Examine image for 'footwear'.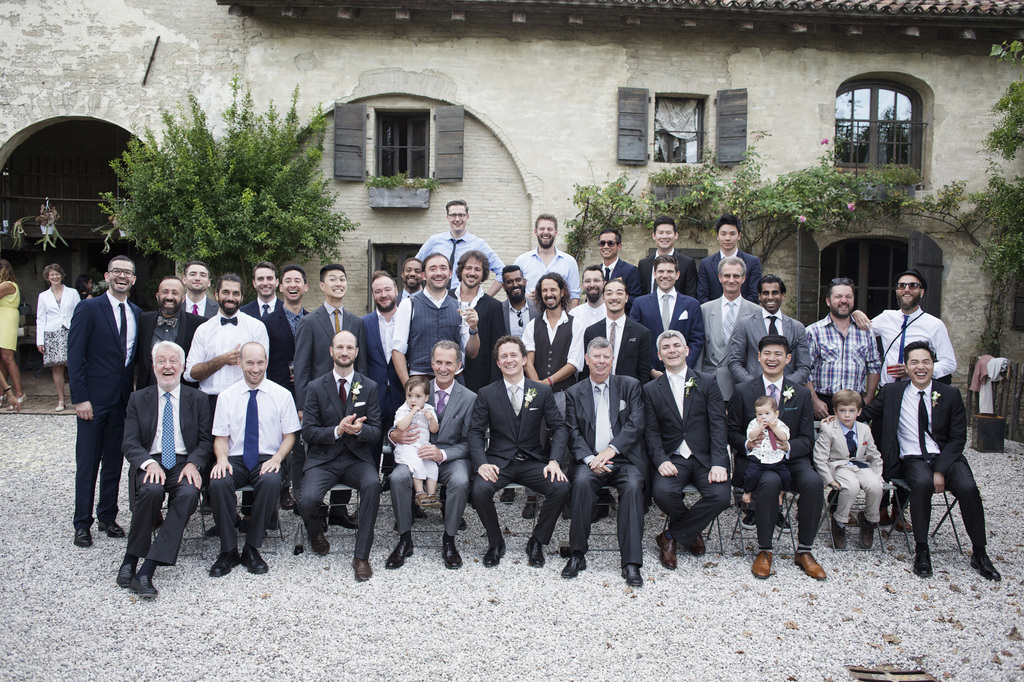
Examination result: [x1=207, y1=553, x2=241, y2=576].
